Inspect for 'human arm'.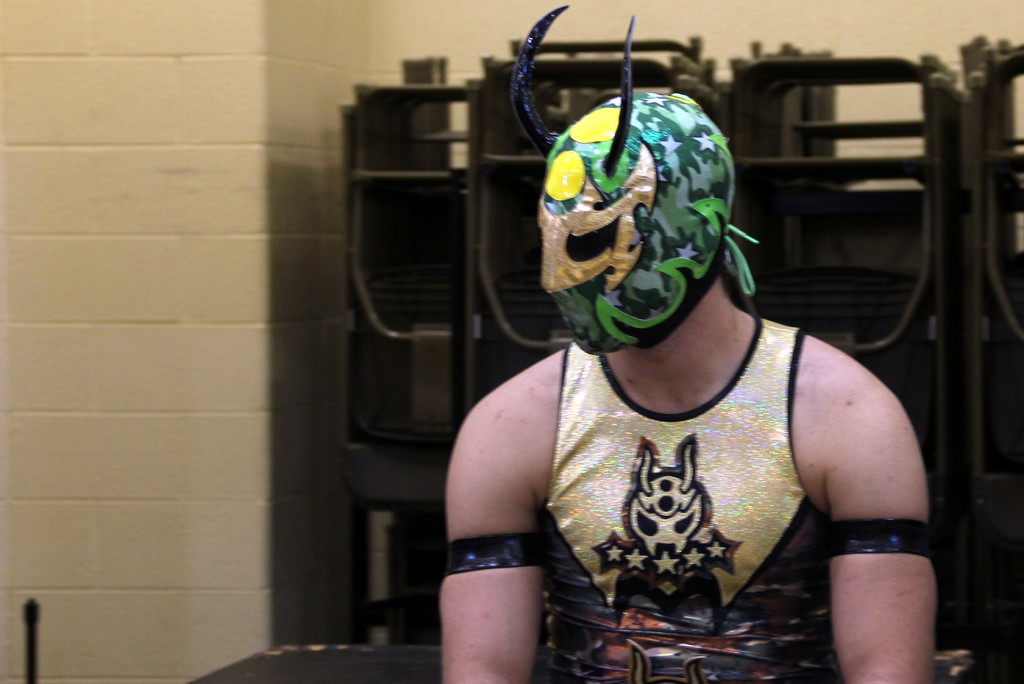
Inspection: rect(819, 380, 938, 683).
